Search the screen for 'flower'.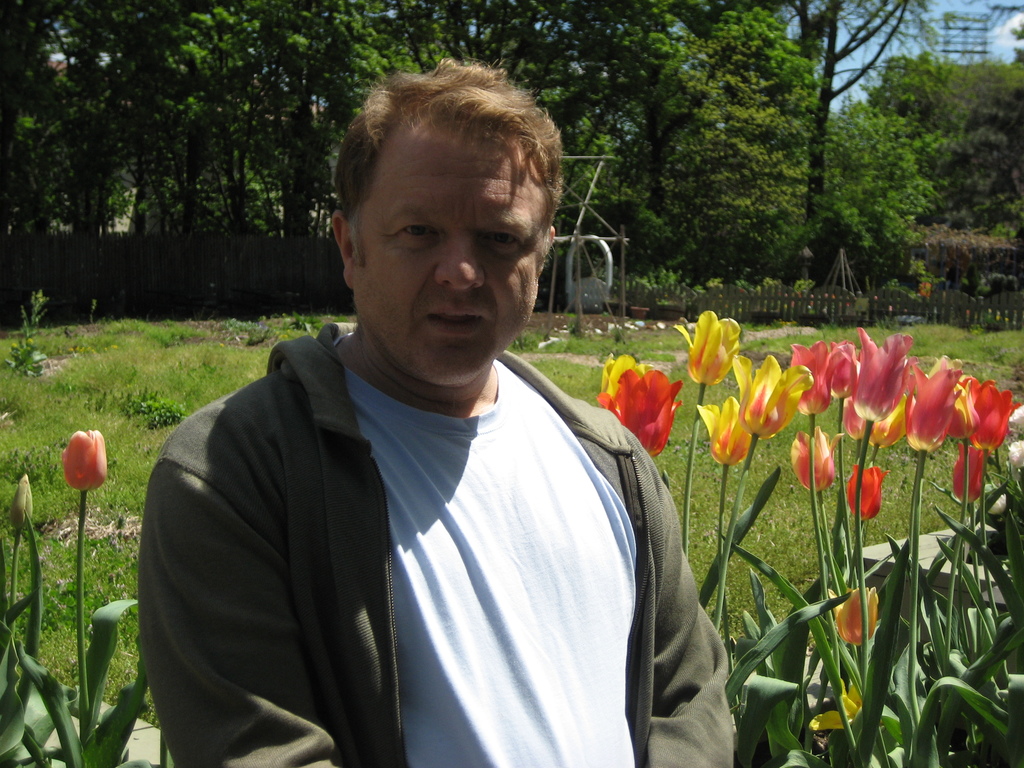
Found at Rect(731, 349, 815, 438).
